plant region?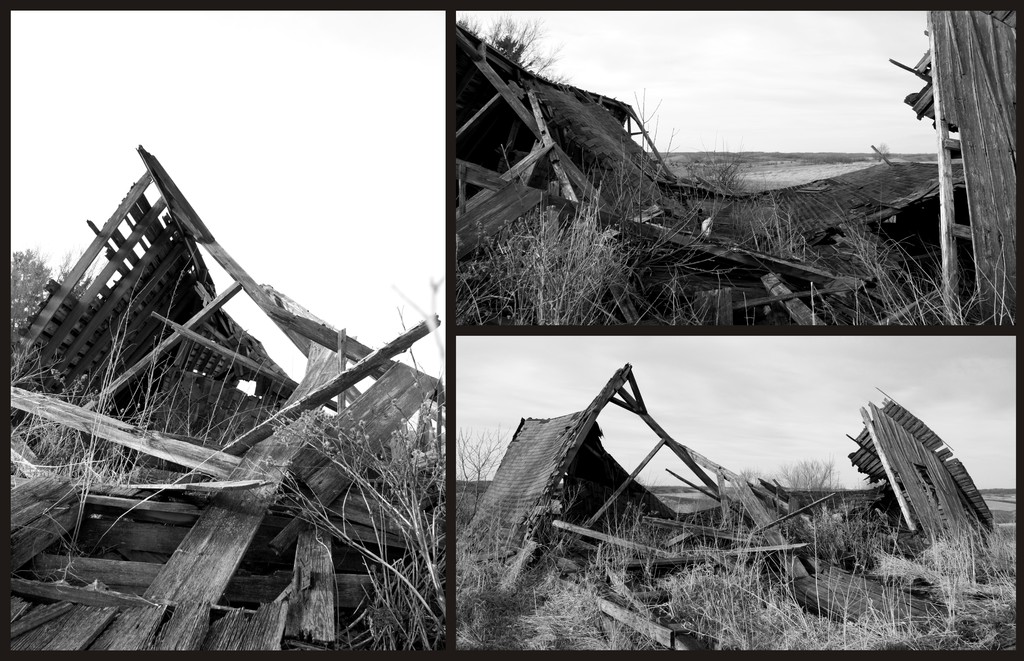
[left=771, top=445, right=850, bottom=523]
